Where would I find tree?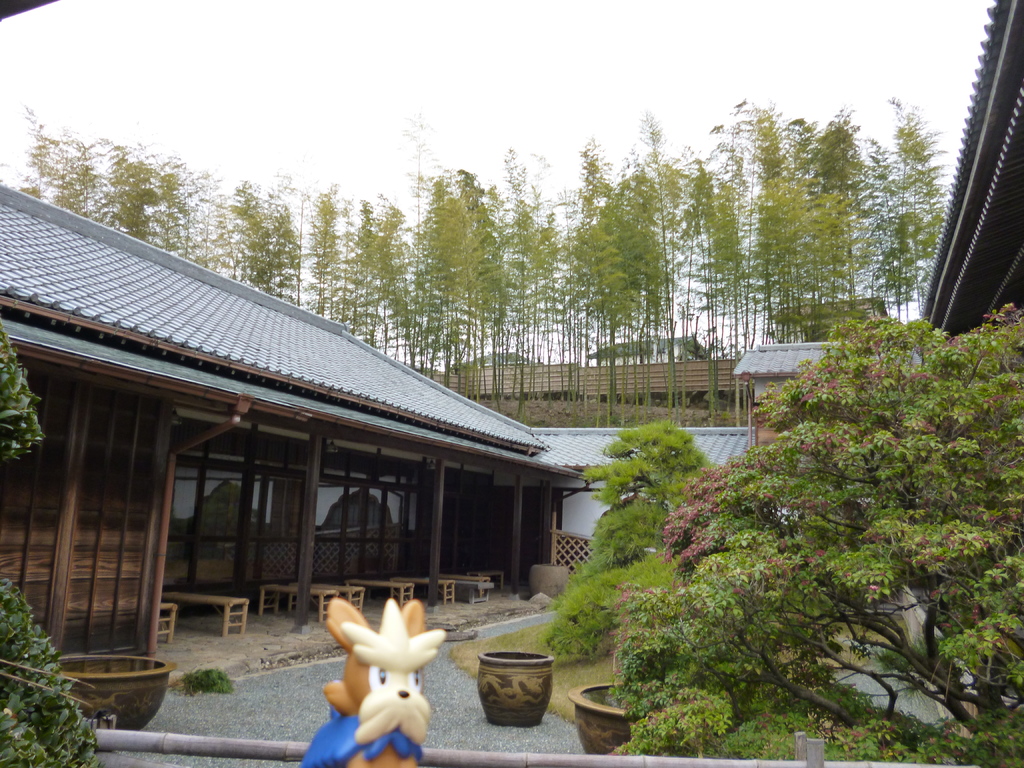
At pyautogui.locateOnScreen(590, 421, 714, 563).
